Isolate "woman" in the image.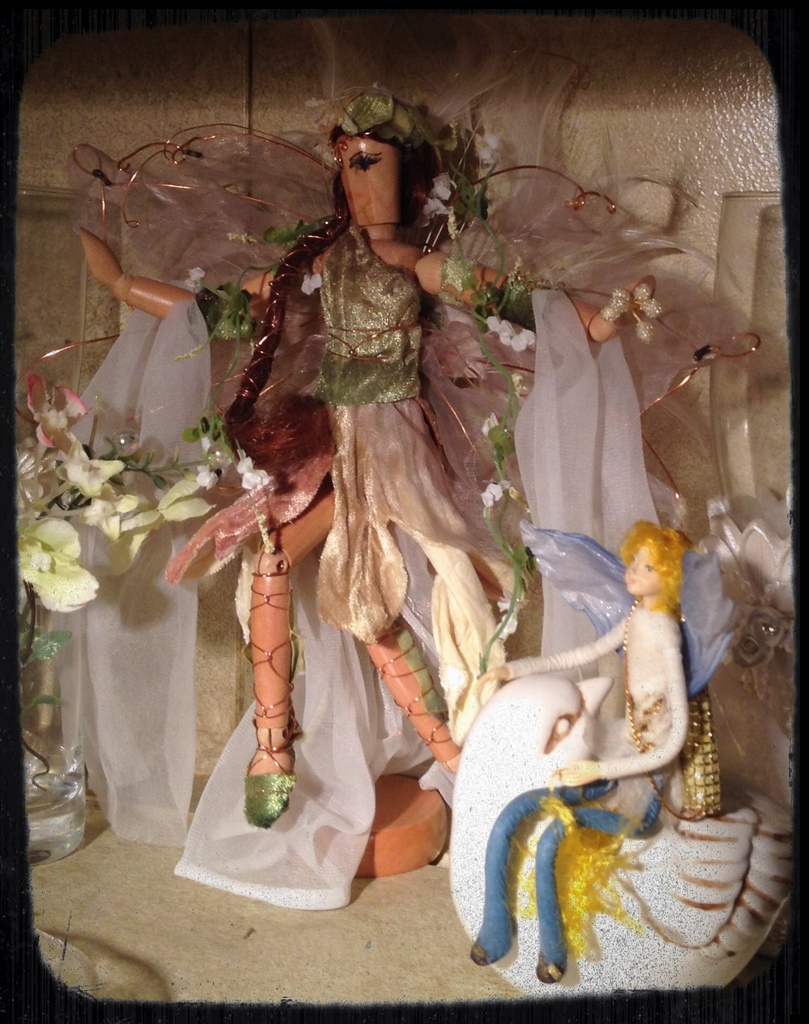
Isolated region: x1=69 y1=83 x2=662 y2=823.
